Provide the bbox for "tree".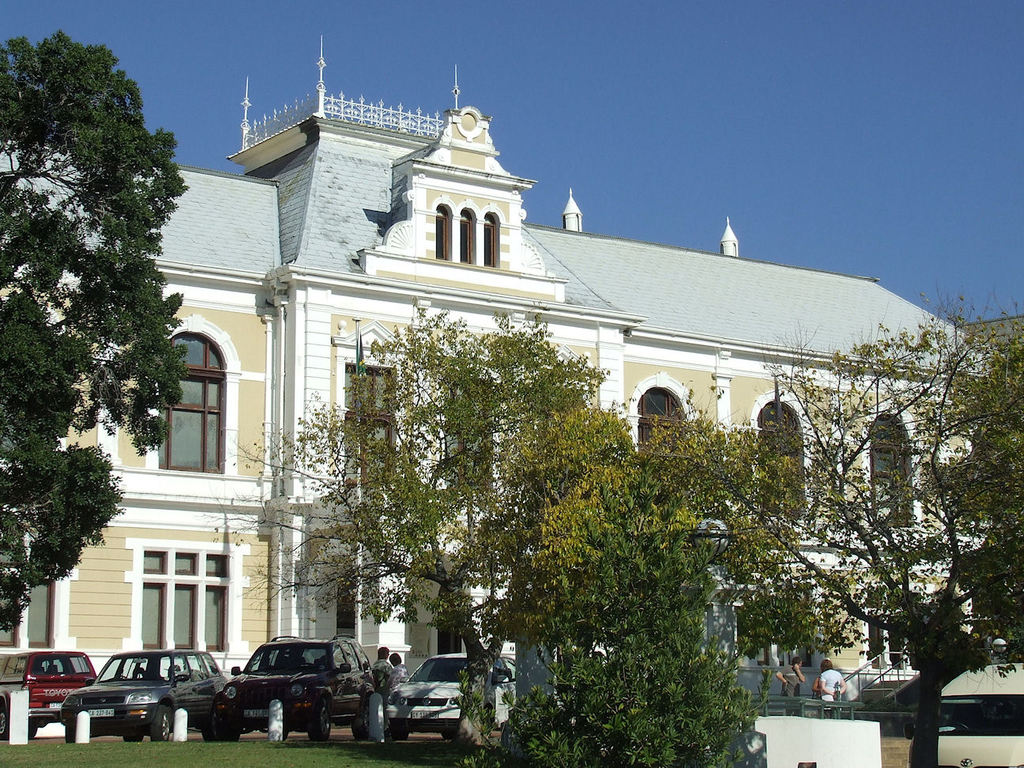
detection(197, 305, 616, 725).
